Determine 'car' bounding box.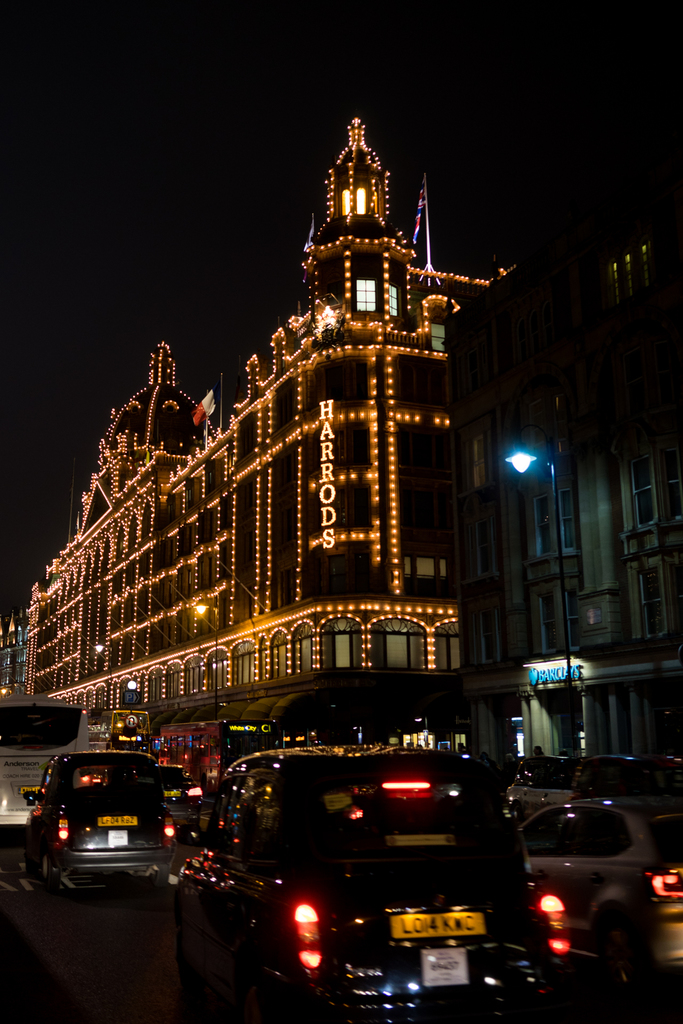
Determined: select_region(79, 765, 108, 792).
